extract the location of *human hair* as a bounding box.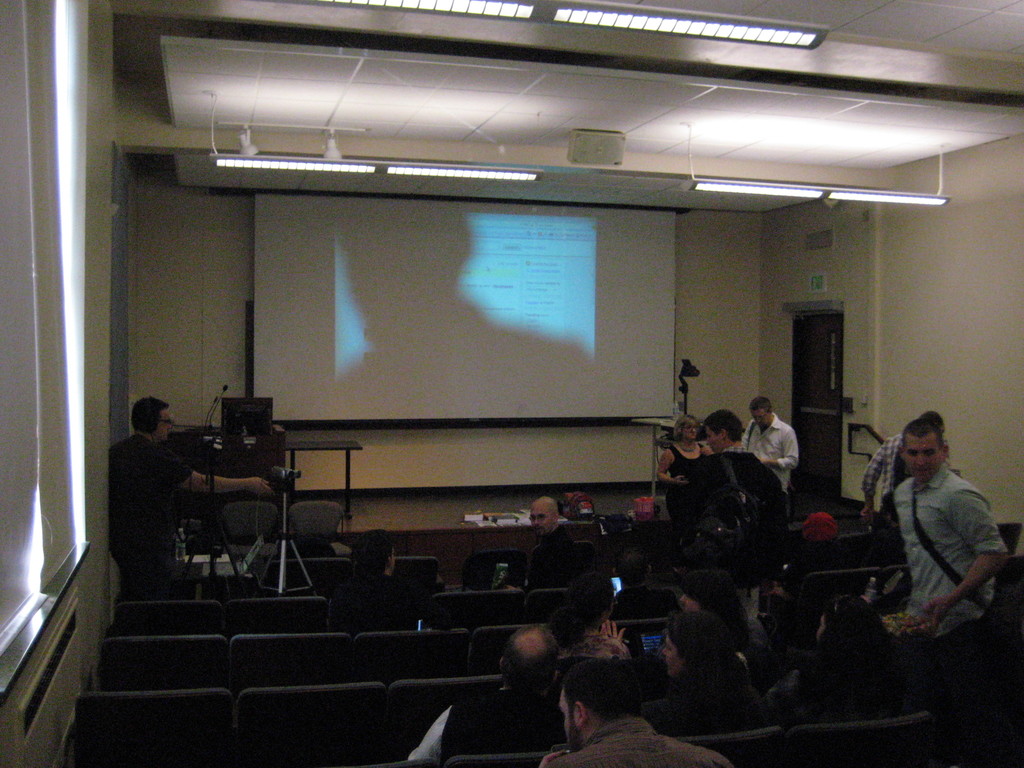
(left=563, top=657, right=644, bottom=728).
